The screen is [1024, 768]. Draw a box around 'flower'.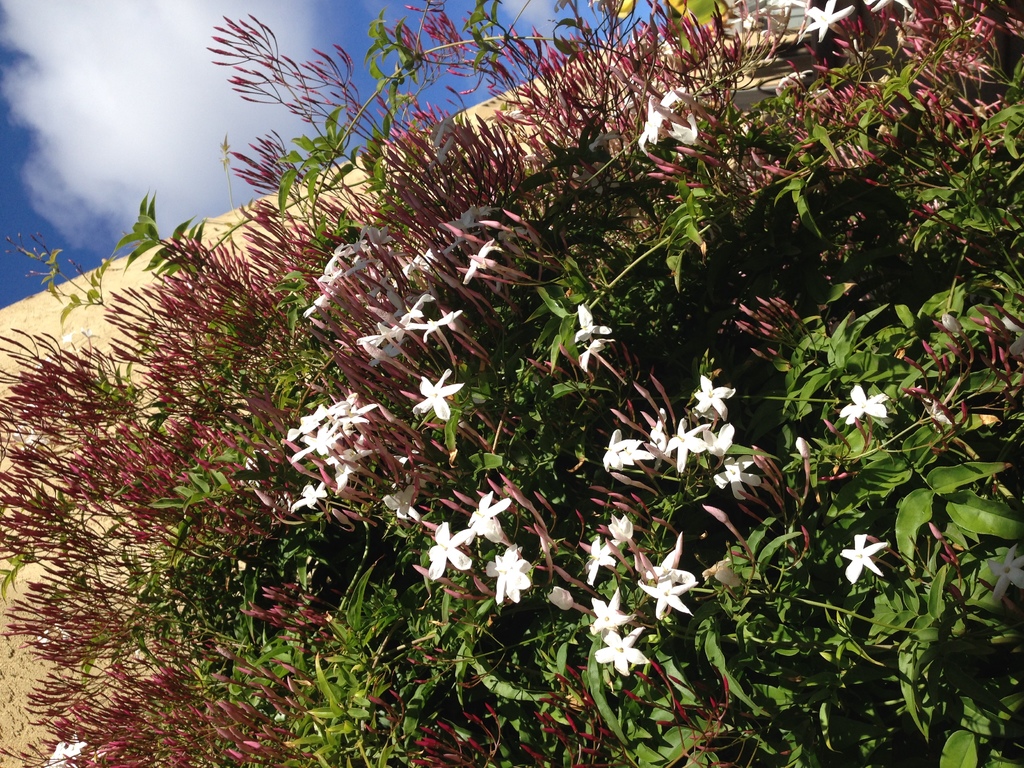
crop(328, 244, 348, 271).
